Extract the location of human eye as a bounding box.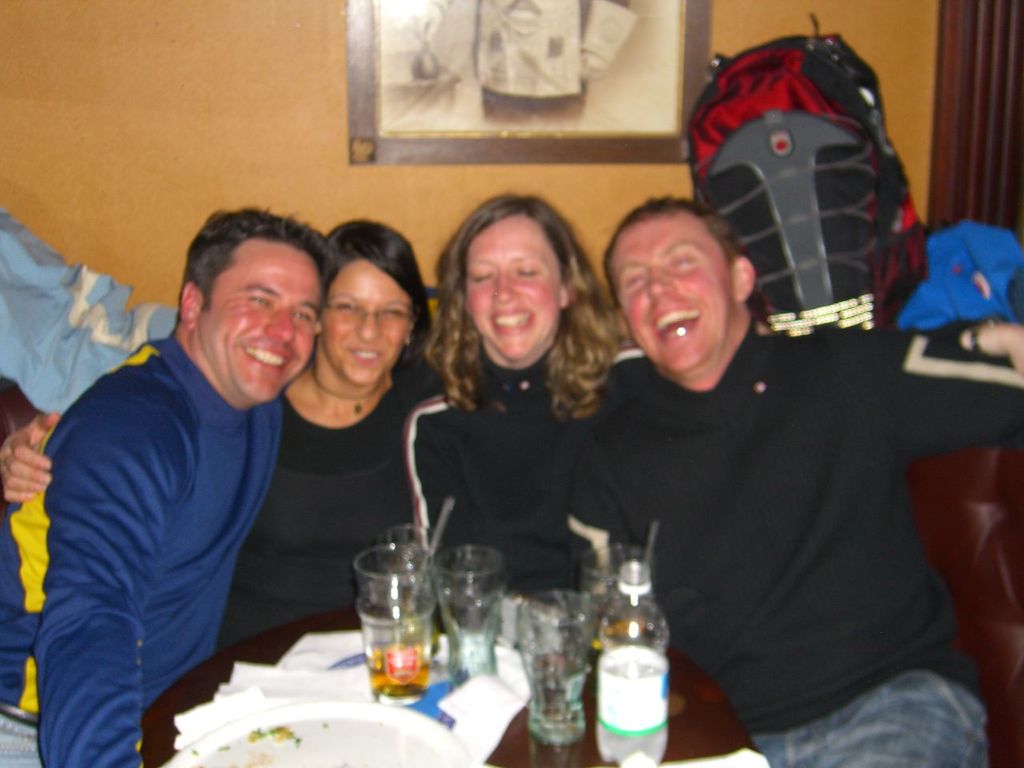
select_region(385, 306, 402, 319).
